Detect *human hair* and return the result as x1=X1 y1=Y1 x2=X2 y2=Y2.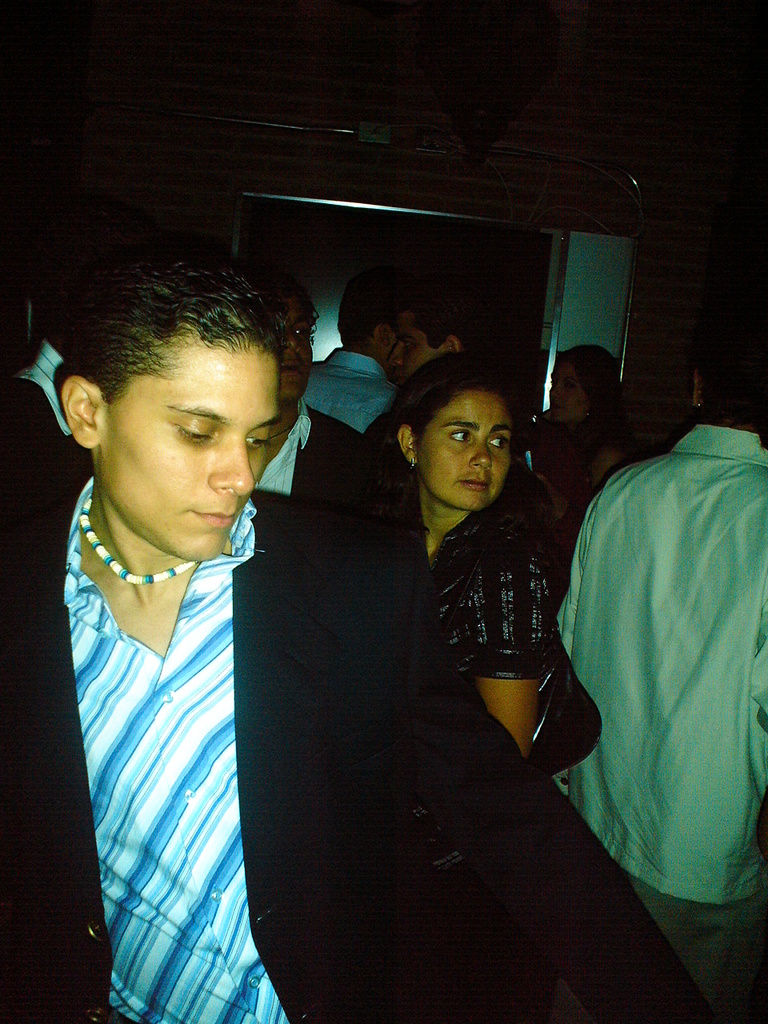
x1=694 y1=330 x2=767 y2=431.
